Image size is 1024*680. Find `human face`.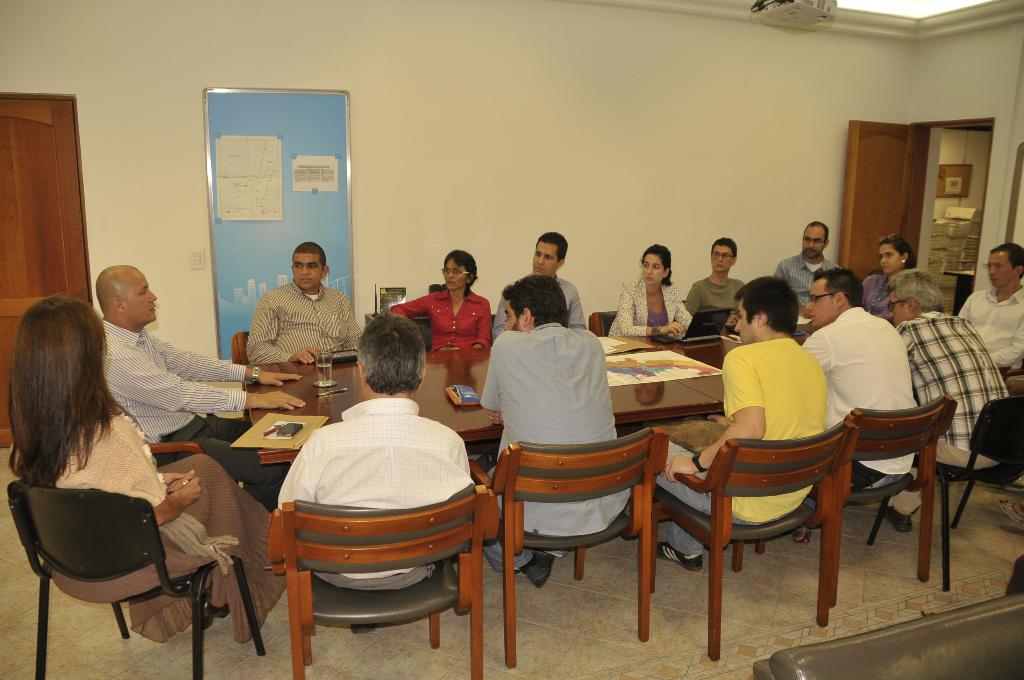
{"x1": 442, "y1": 256, "x2": 472, "y2": 294}.
